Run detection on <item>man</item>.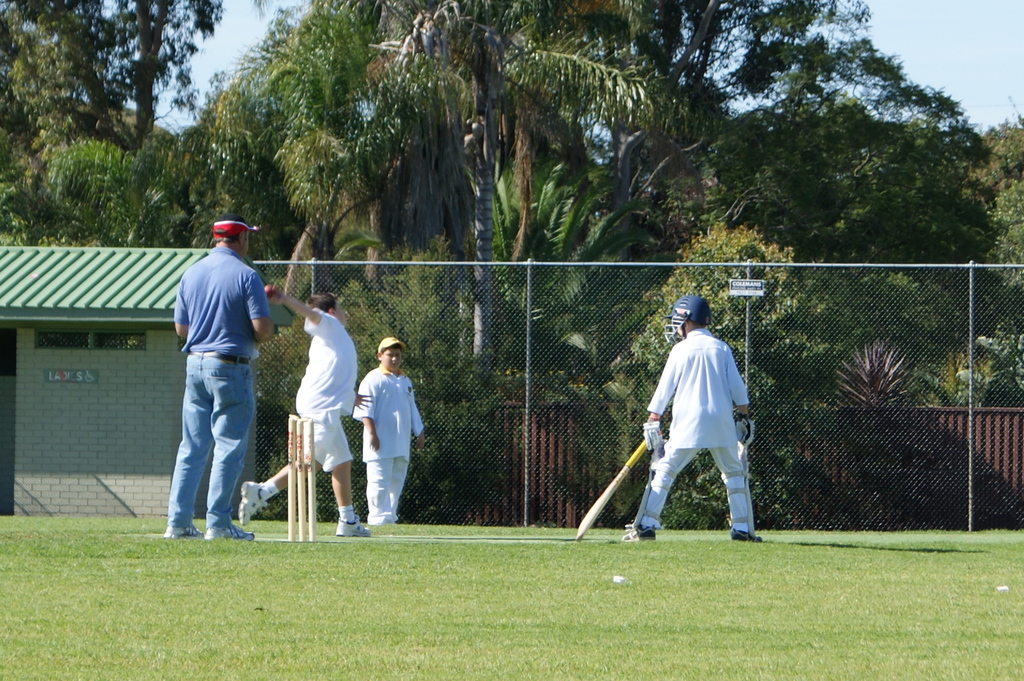
Result: box(239, 284, 372, 539).
